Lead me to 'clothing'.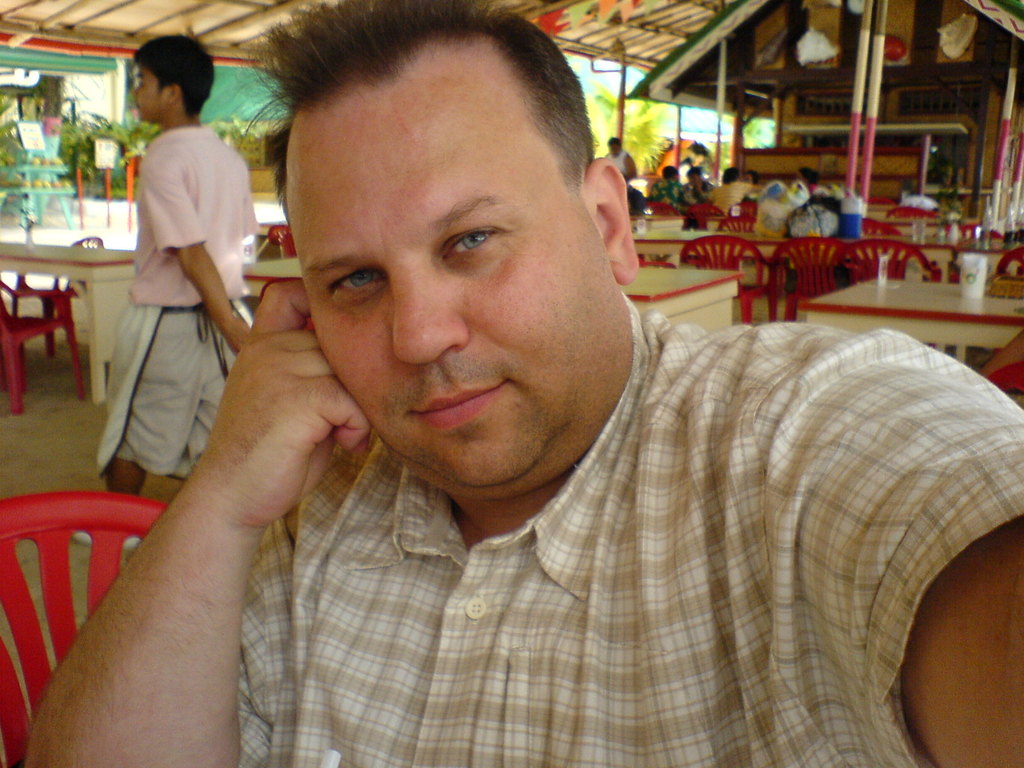
Lead to l=231, t=328, r=1023, b=767.
